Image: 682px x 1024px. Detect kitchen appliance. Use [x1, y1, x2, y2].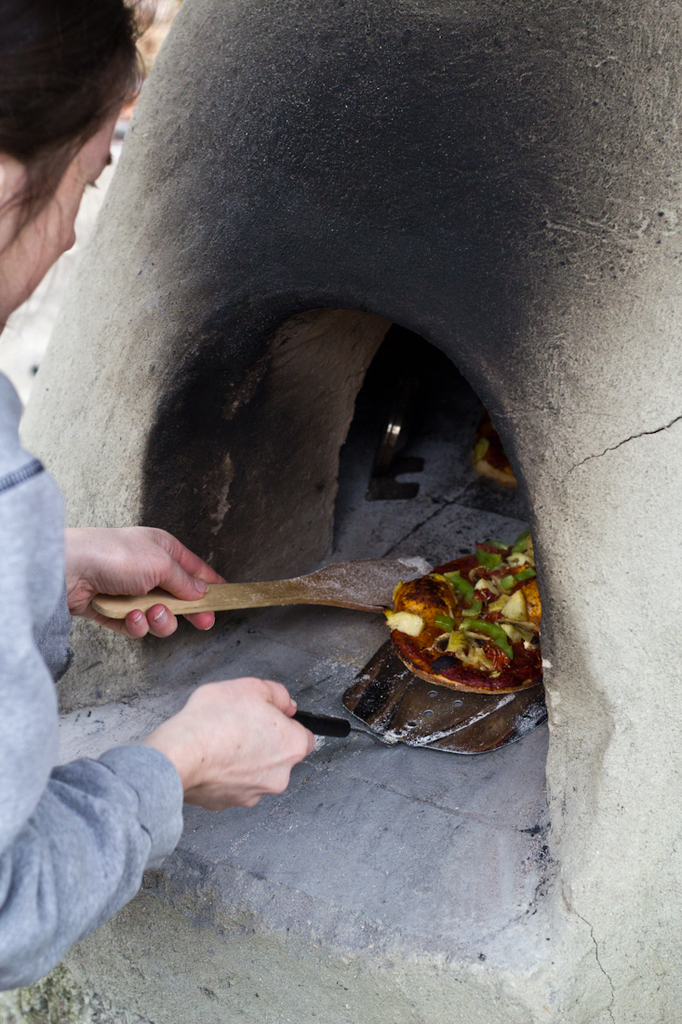
[92, 557, 421, 614].
